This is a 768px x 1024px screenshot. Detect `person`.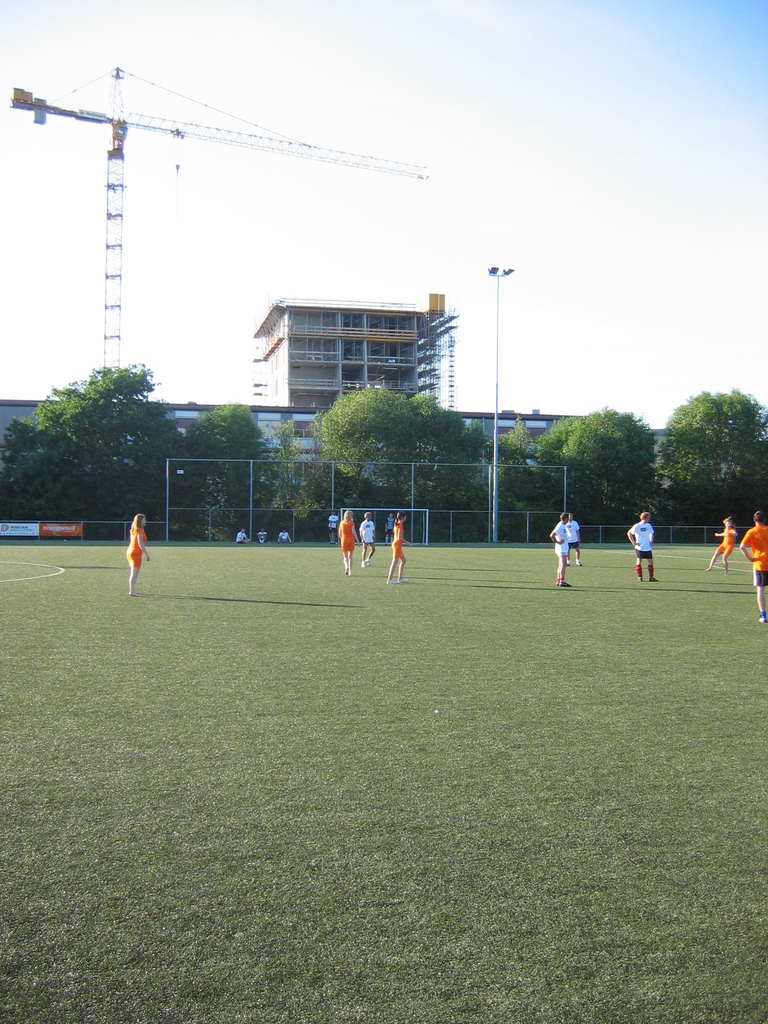
{"left": 124, "top": 505, "right": 160, "bottom": 584}.
